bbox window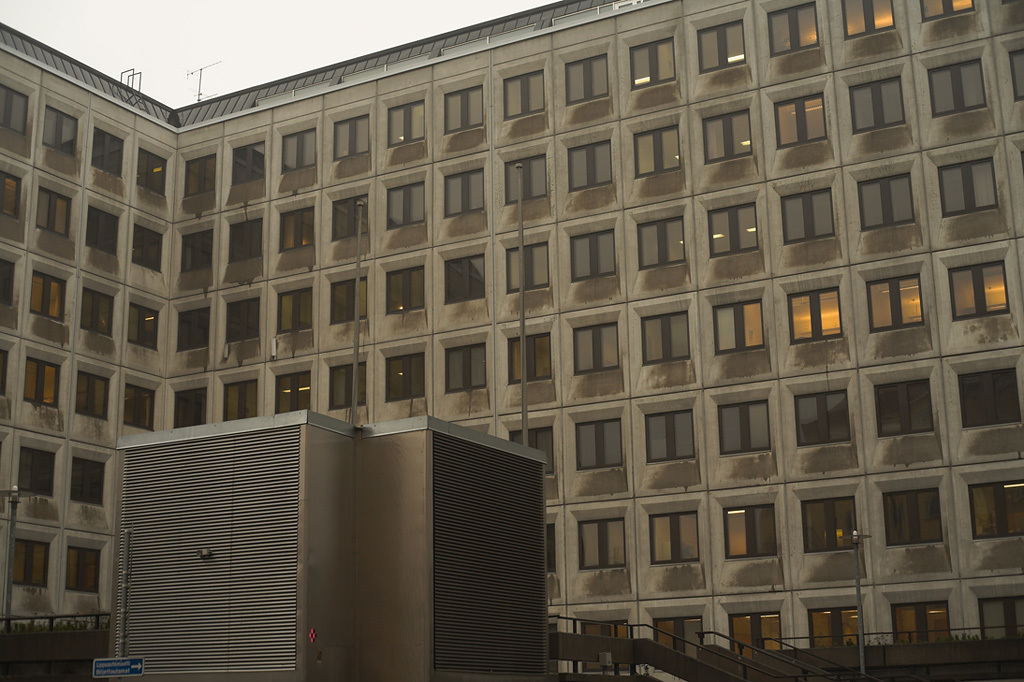
<region>333, 116, 368, 157</region>
